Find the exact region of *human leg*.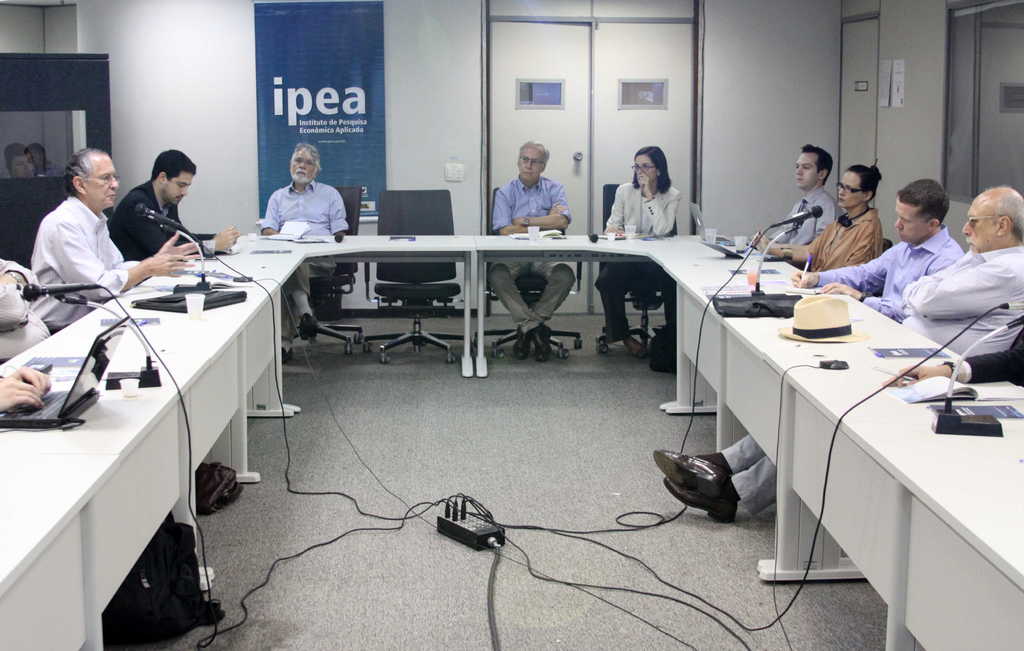
Exact region: rect(278, 281, 298, 359).
